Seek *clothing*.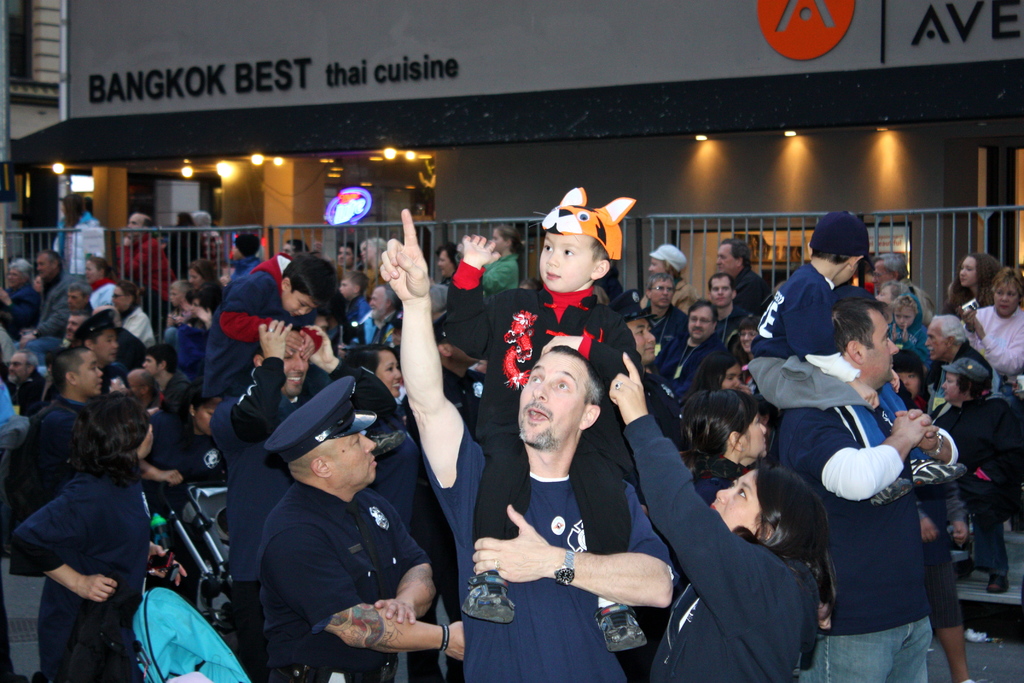
pyautogui.locateOnScreen(723, 292, 762, 345).
